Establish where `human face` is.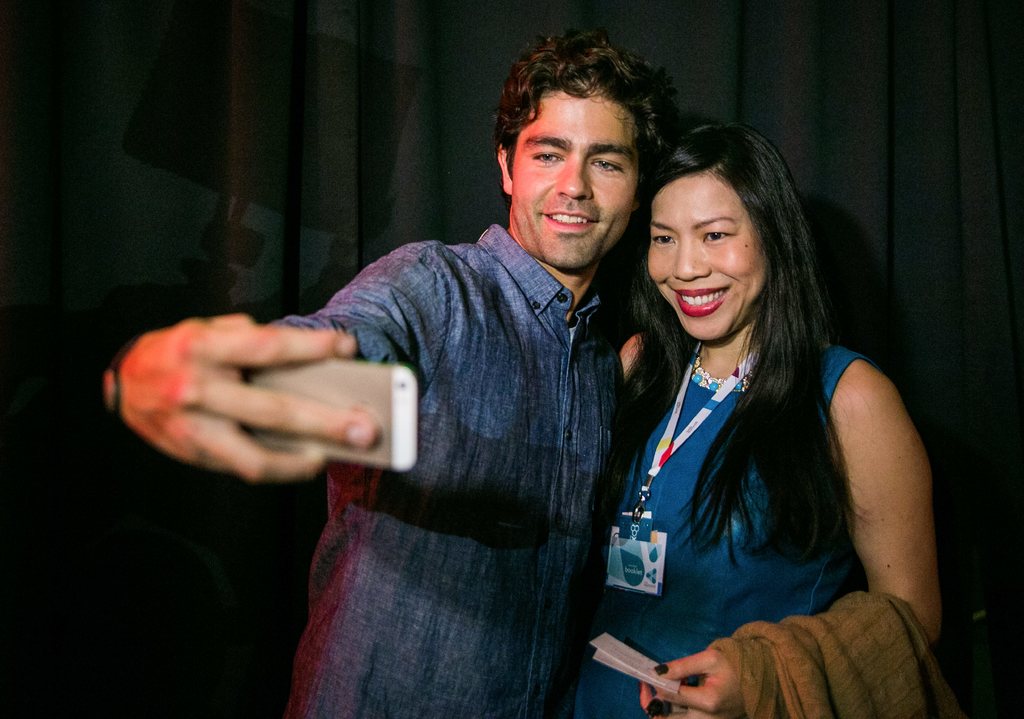
Established at select_region(648, 165, 769, 341).
